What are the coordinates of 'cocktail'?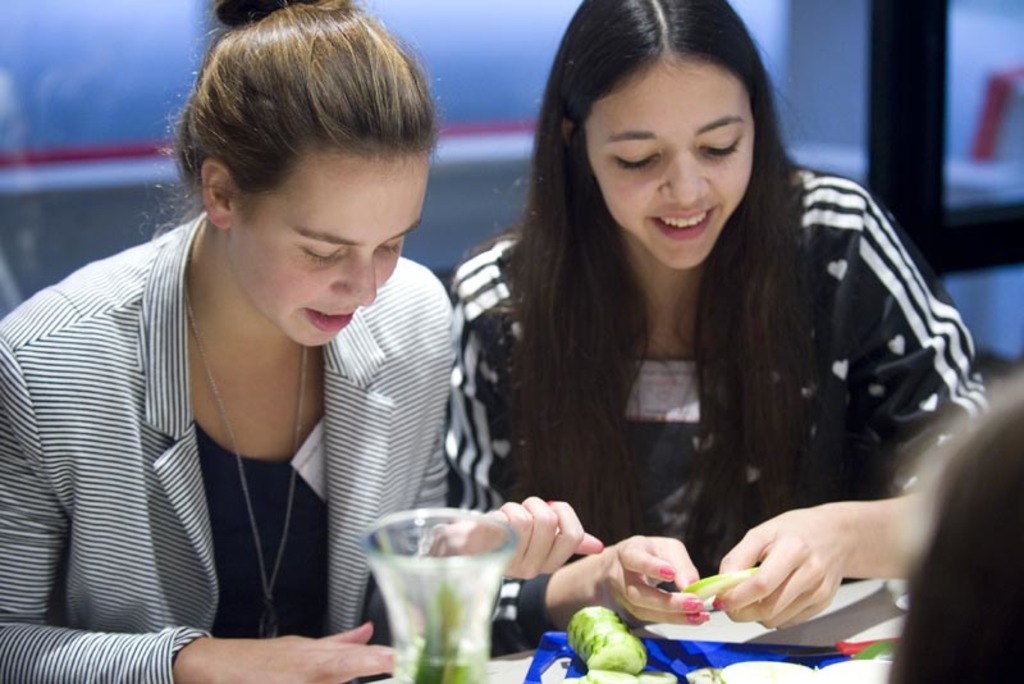
left=361, top=494, right=520, bottom=683.
